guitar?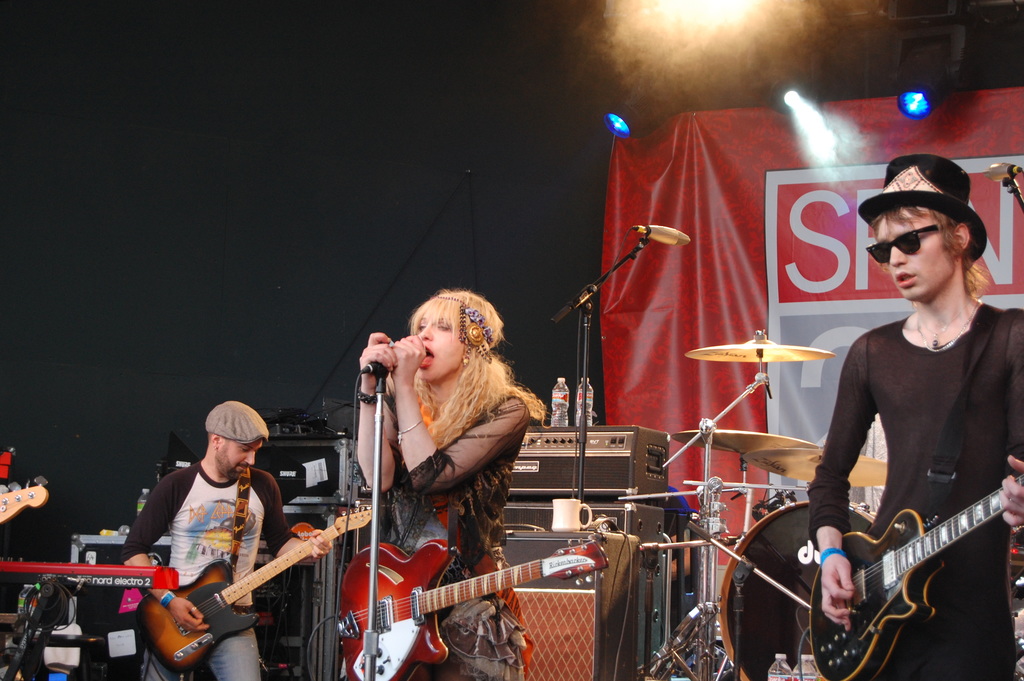
select_region(802, 477, 1023, 680)
